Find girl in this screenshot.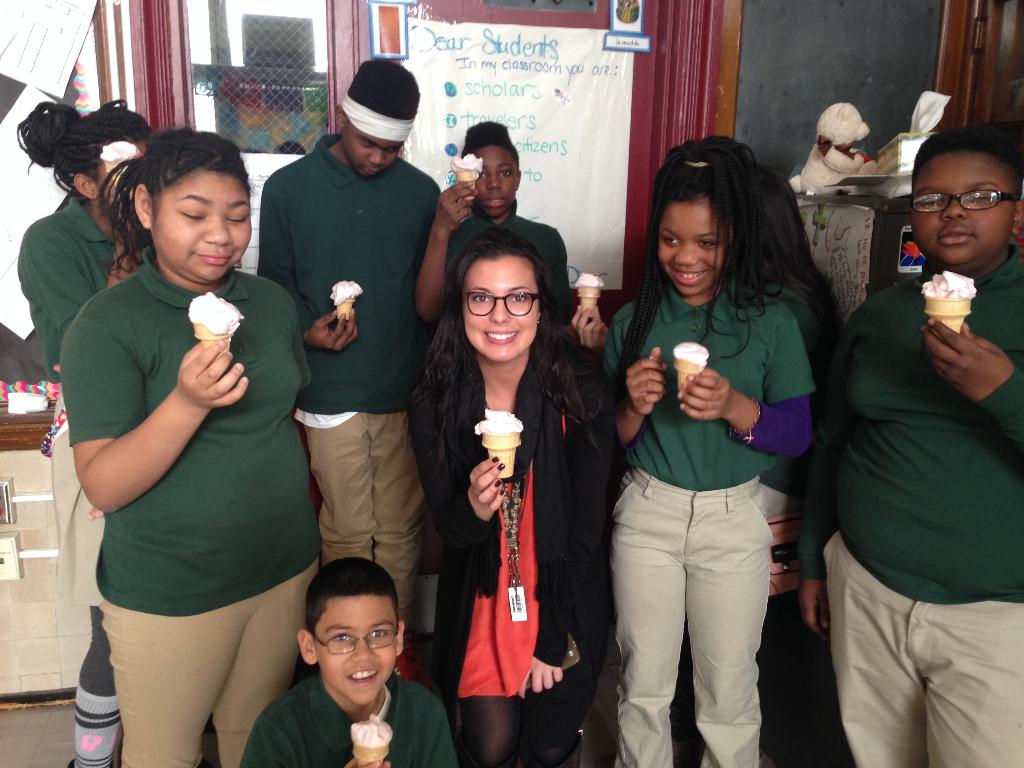
The bounding box for girl is {"x1": 567, "y1": 162, "x2": 850, "y2": 516}.
